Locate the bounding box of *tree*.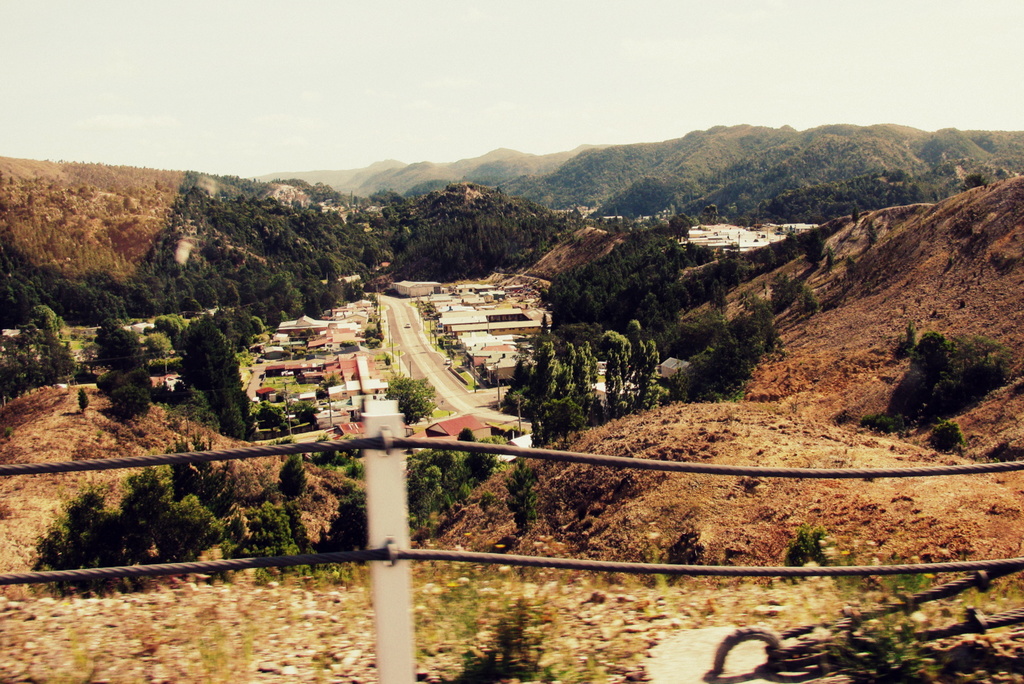
Bounding box: bbox=(109, 362, 152, 388).
